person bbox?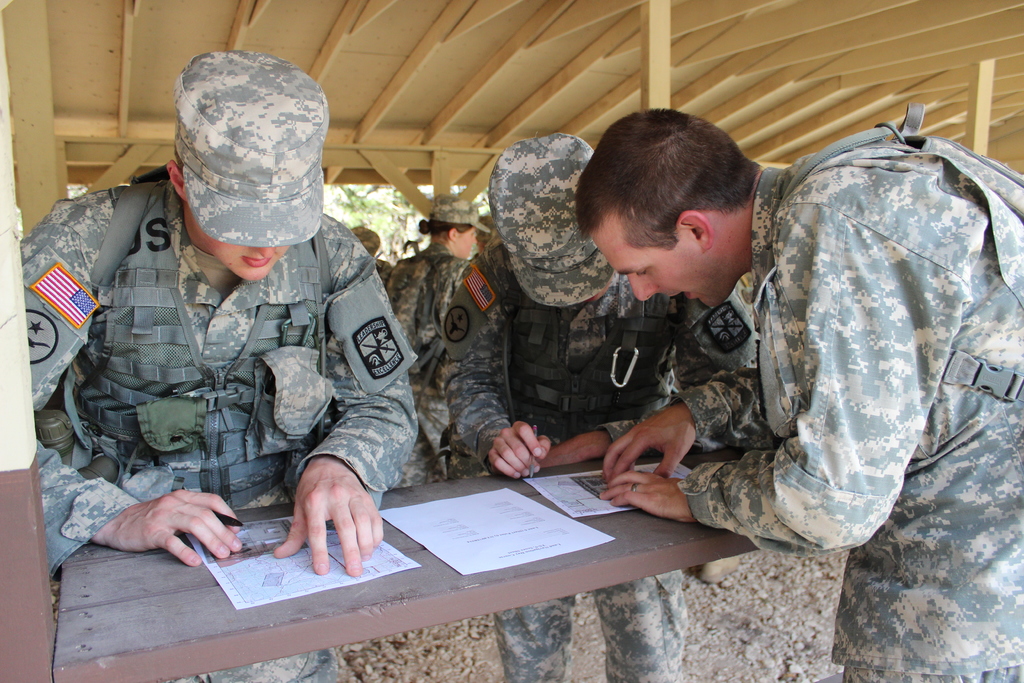
box(386, 193, 491, 489)
